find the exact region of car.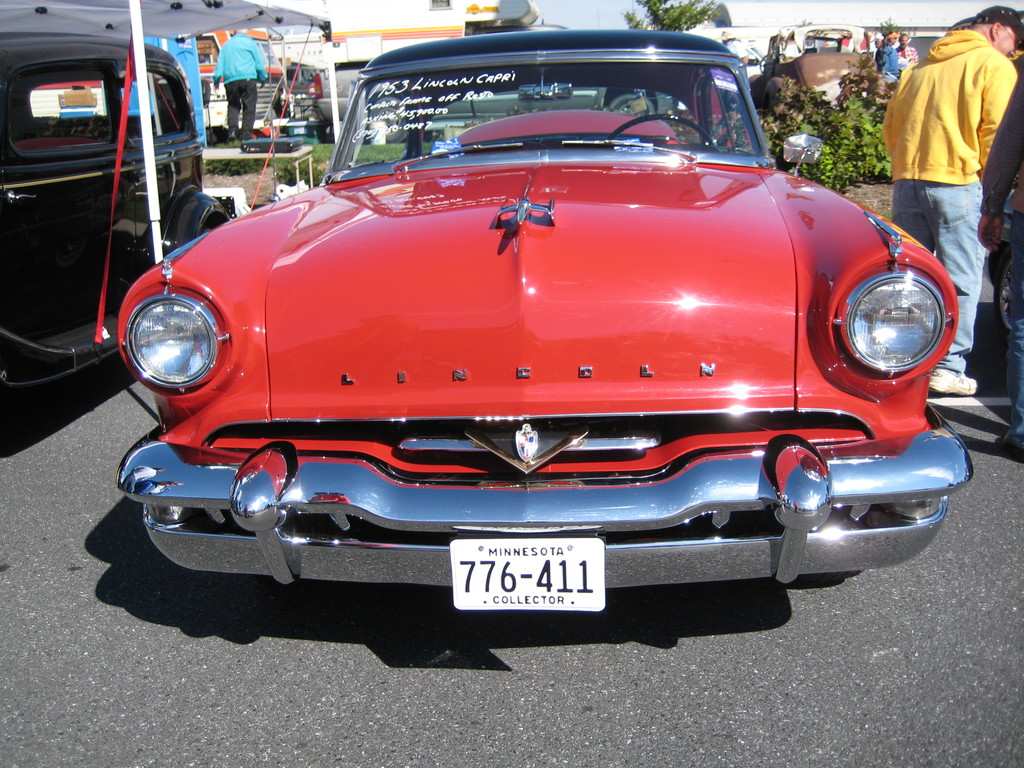
Exact region: {"left": 115, "top": 22, "right": 977, "bottom": 607}.
